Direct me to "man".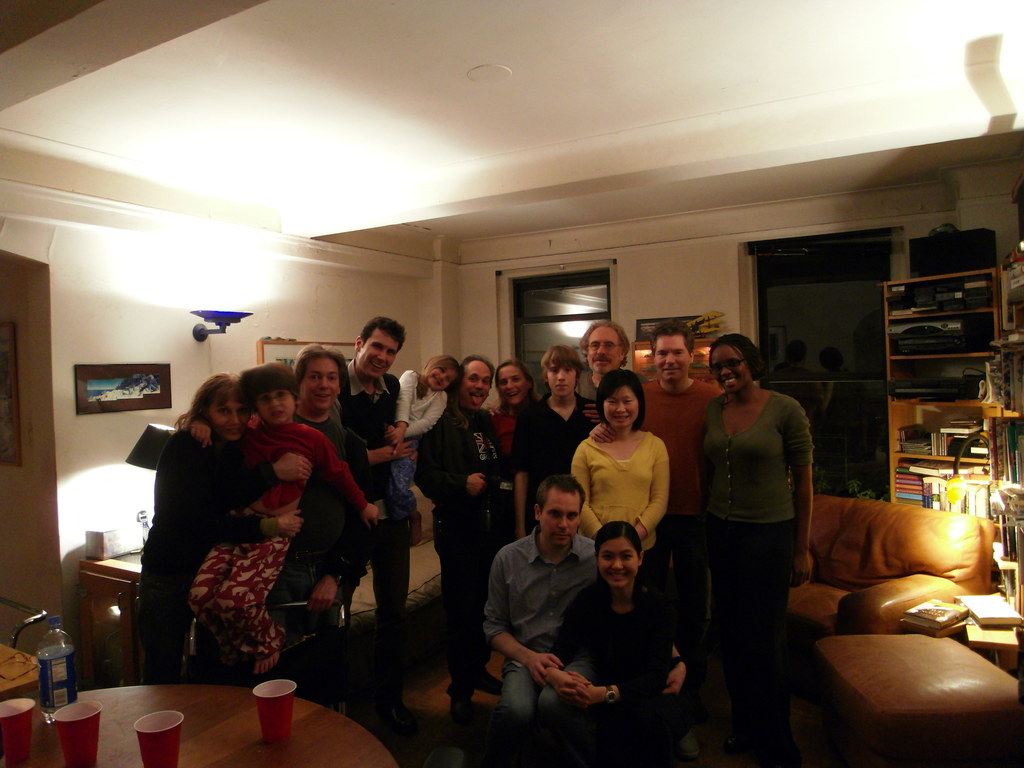
Direction: 570:316:638:438.
